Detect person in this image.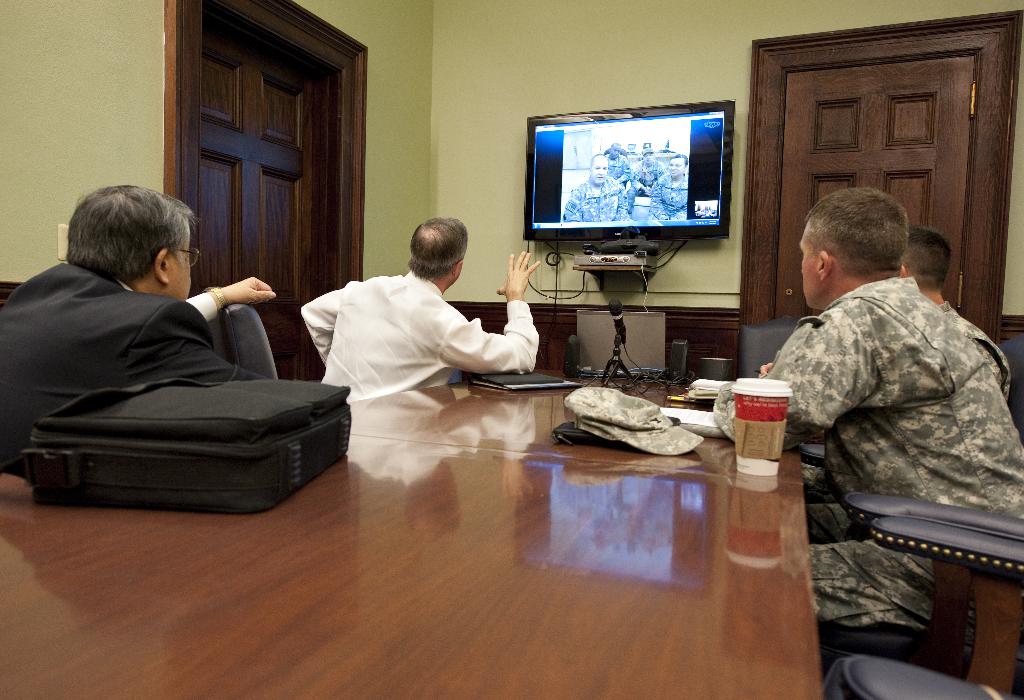
Detection: [650, 154, 687, 217].
